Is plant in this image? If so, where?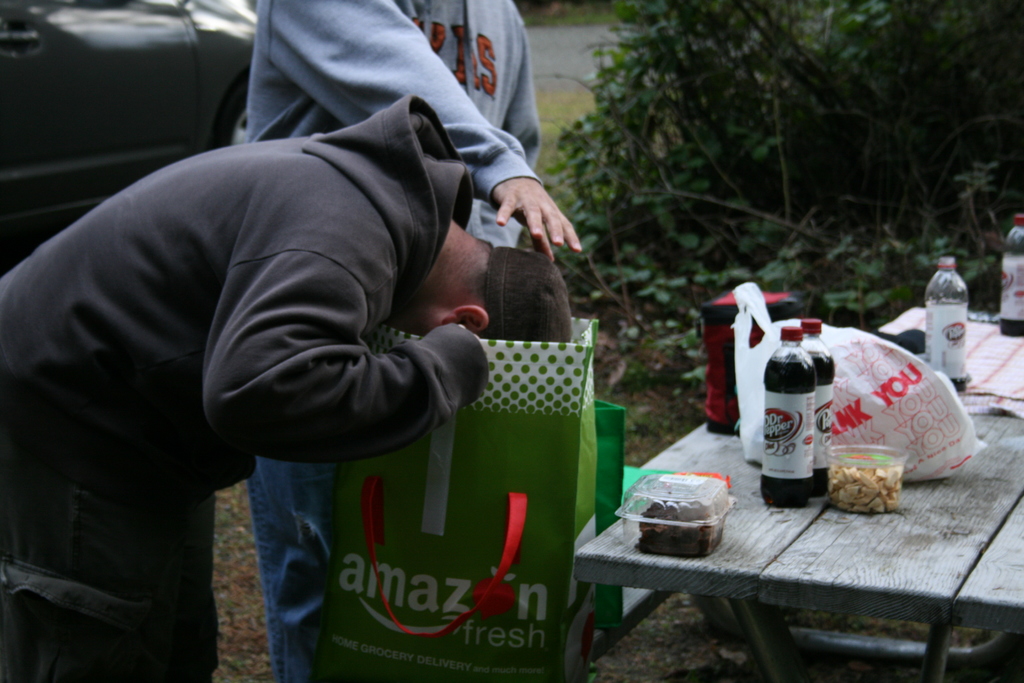
Yes, at rect(582, 588, 733, 682).
